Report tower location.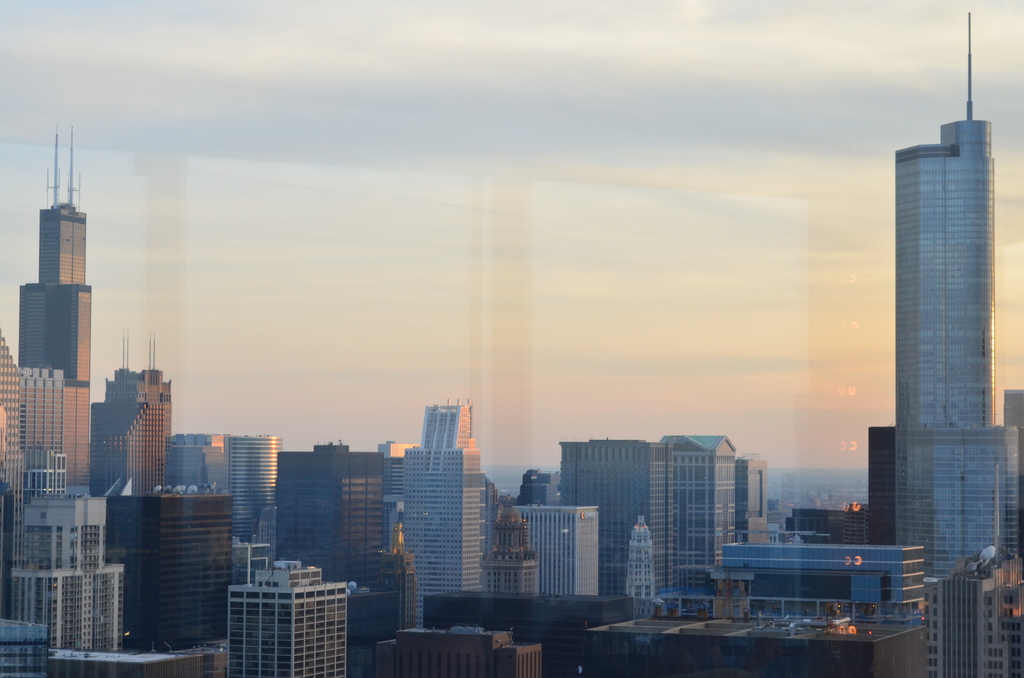
Report: l=624, t=519, r=653, b=597.
